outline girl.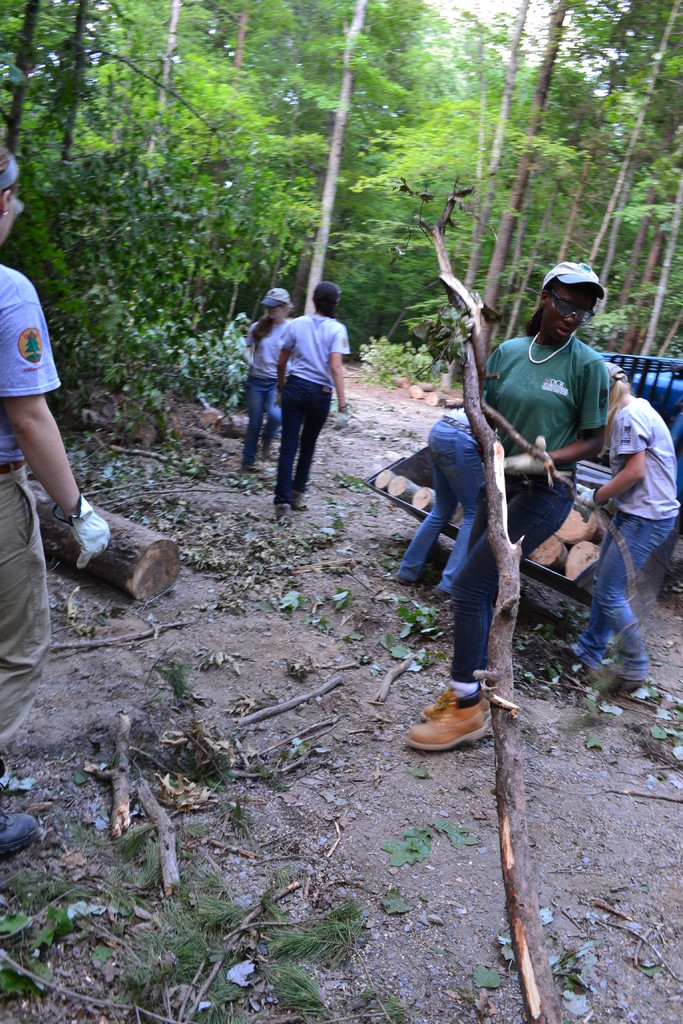
Outline: (1, 143, 110, 857).
